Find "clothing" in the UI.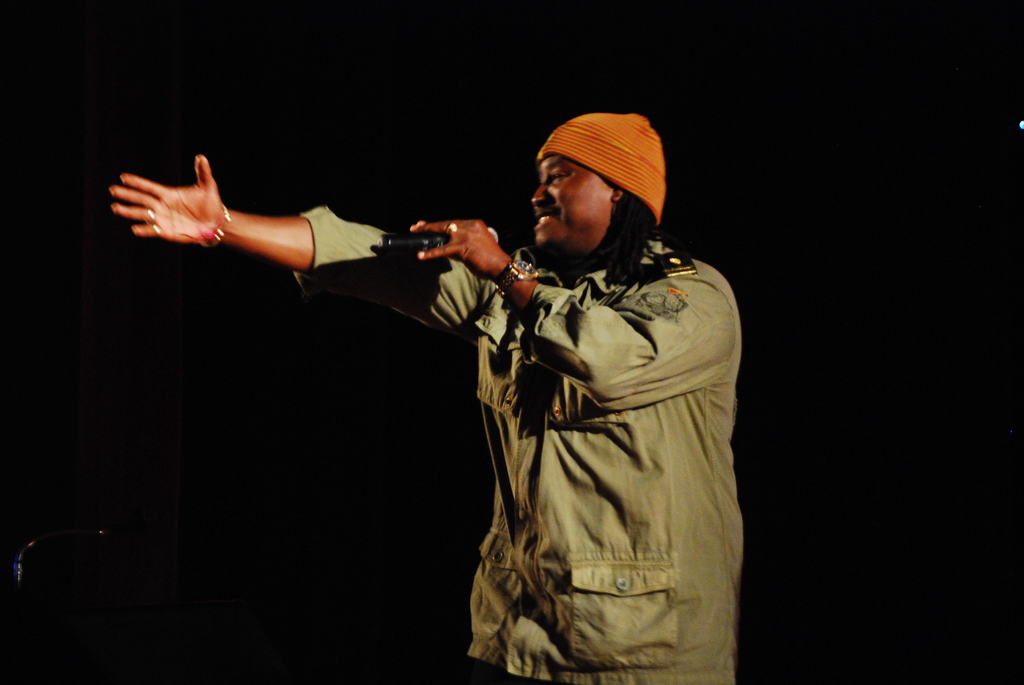
UI element at bbox=(305, 203, 743, 681).
